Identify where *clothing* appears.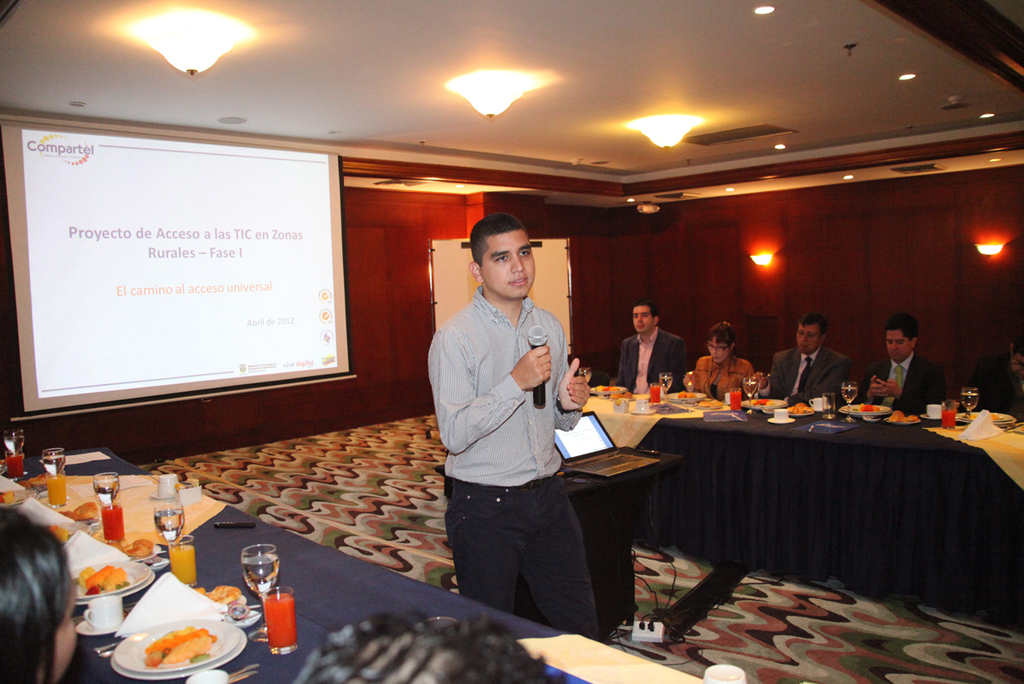
Appears at box=[759, 342, 852, 405].
